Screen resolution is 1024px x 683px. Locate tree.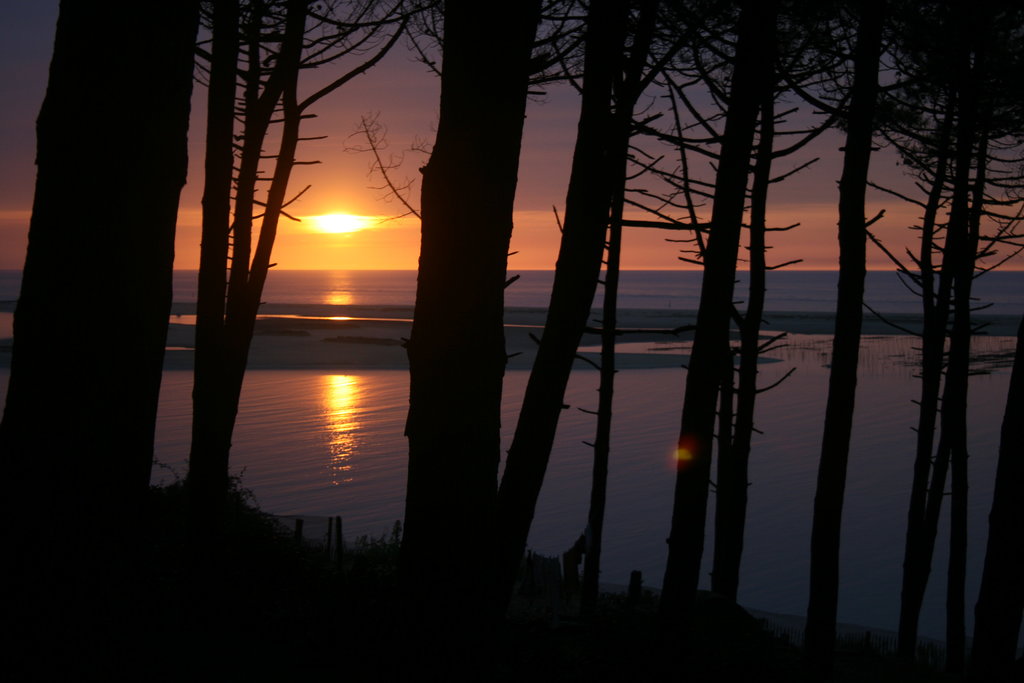
(x1=218, y1=0, x2=311, y2=359).
